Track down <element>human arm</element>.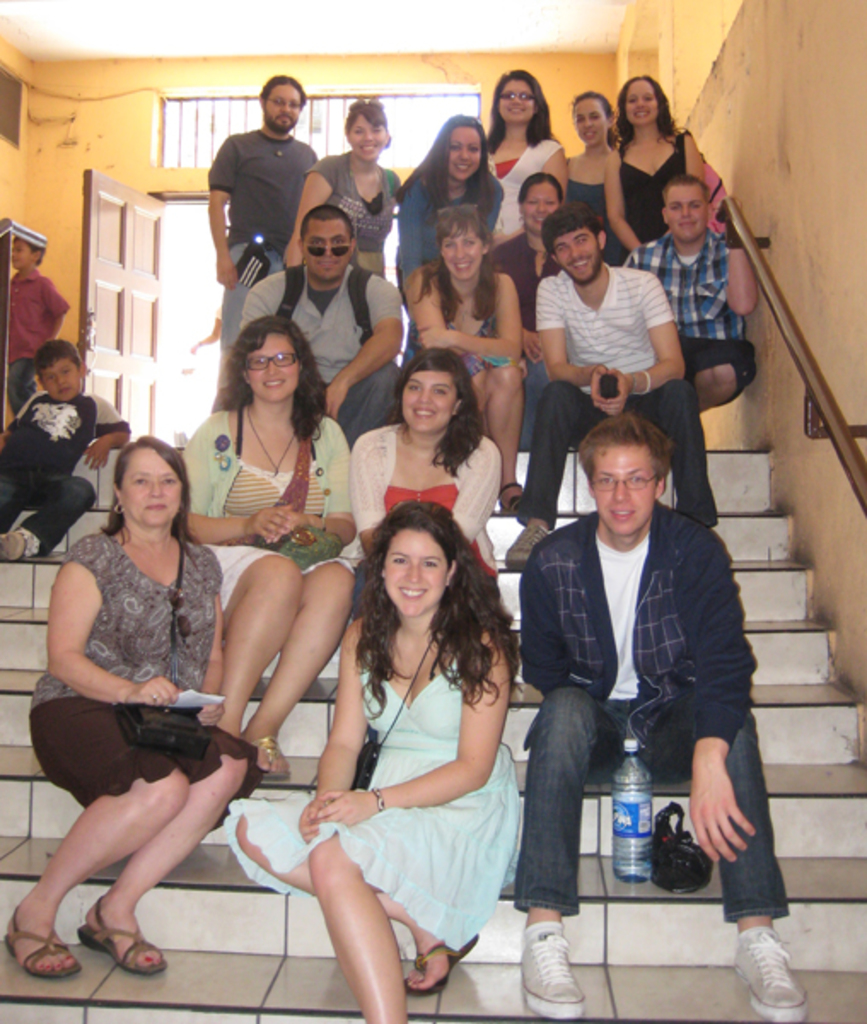
Tracked to locate(596, 273, 691, 415).
